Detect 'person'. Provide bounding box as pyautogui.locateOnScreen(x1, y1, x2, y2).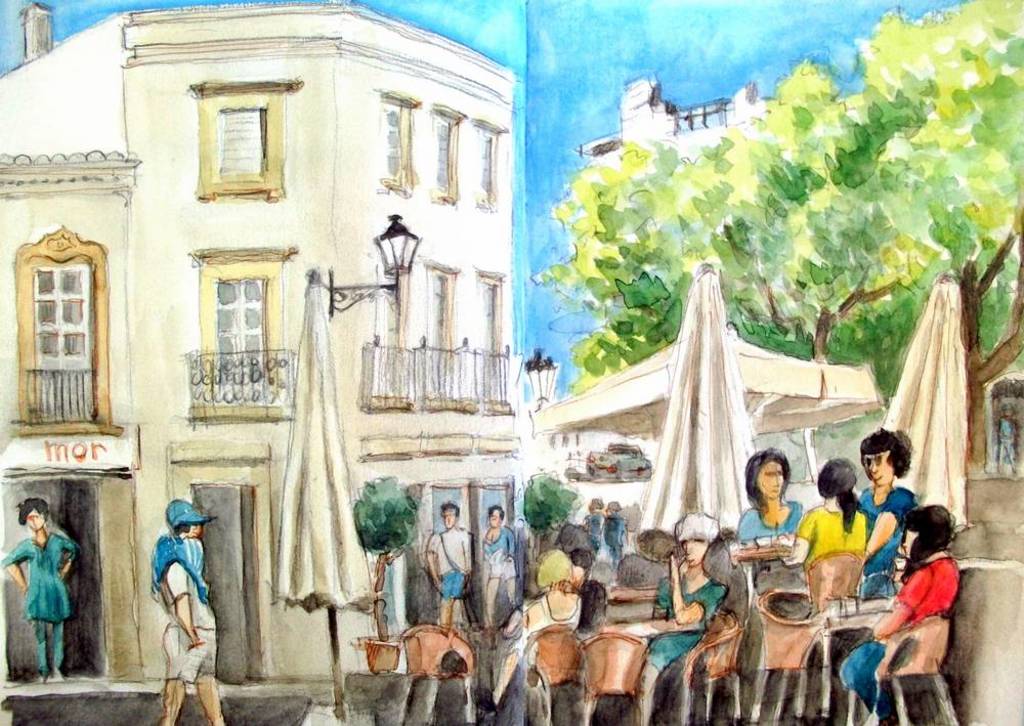
pyautogui.locateOnScreen(425, 498, 473, 640).
